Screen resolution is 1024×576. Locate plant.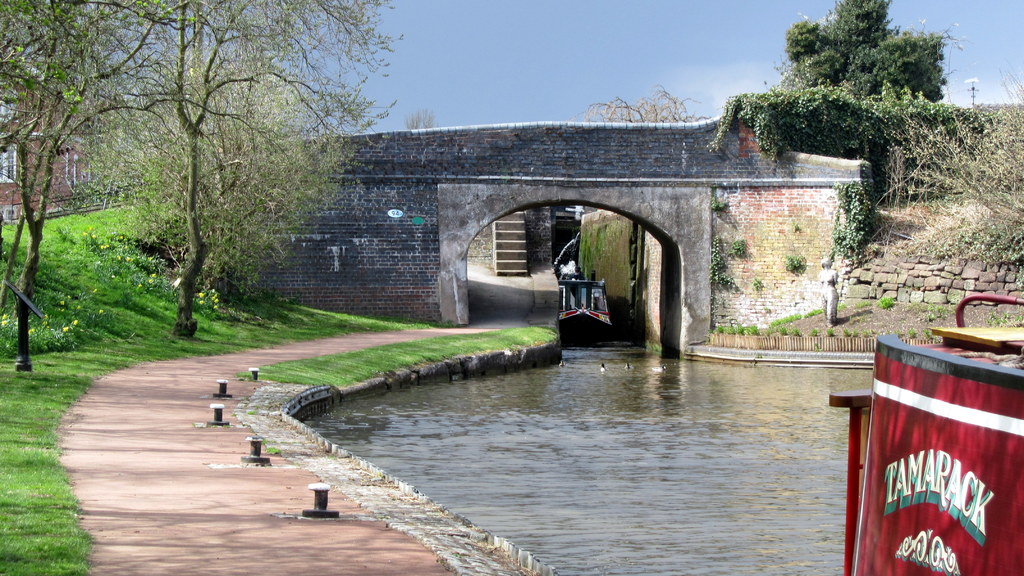
crop(908, 324, 920, 337).
